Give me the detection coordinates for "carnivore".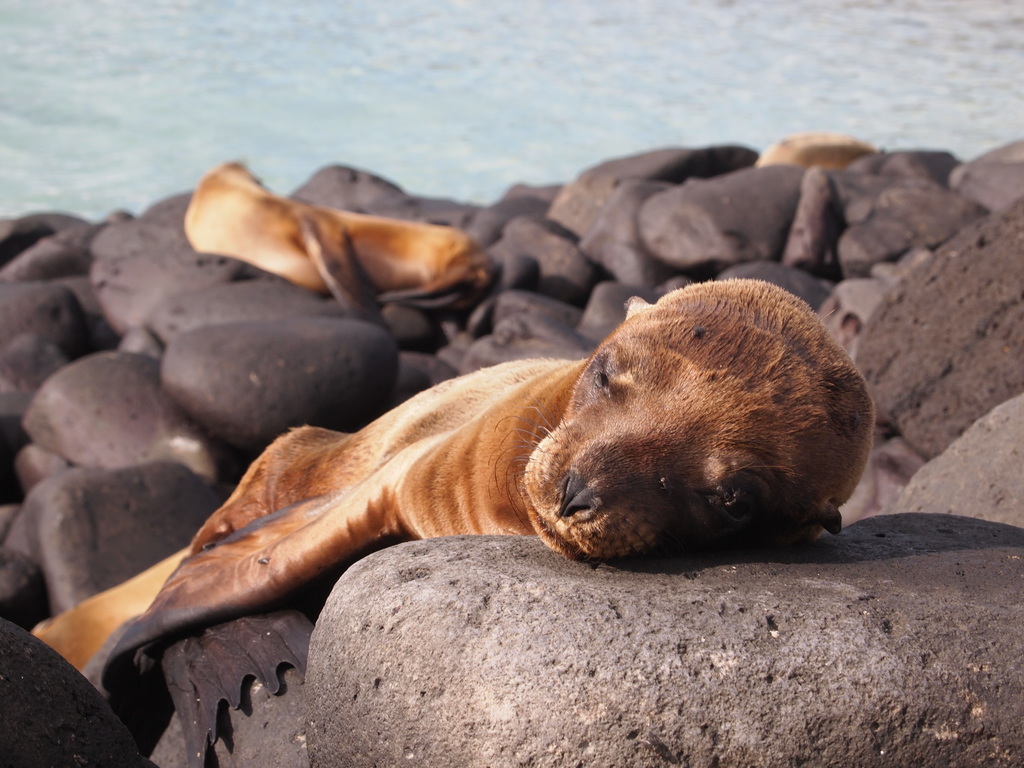
(37,274,895,694).
